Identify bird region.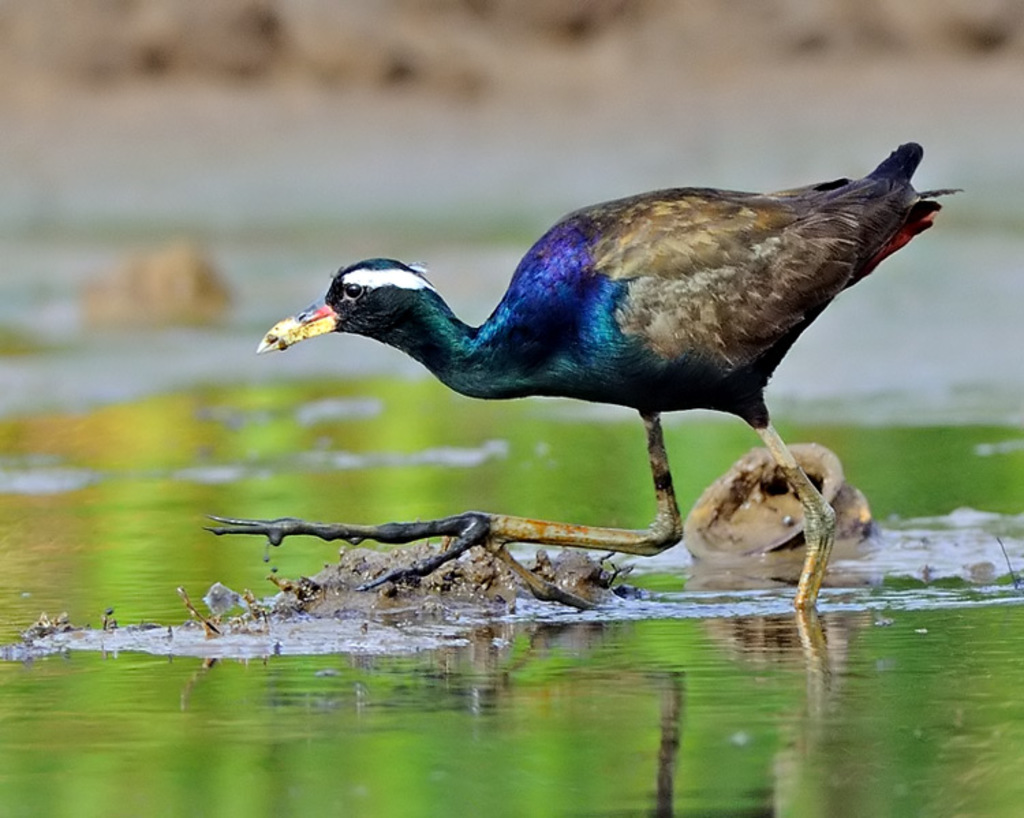
Region: box(239, 163, 937, 560).
